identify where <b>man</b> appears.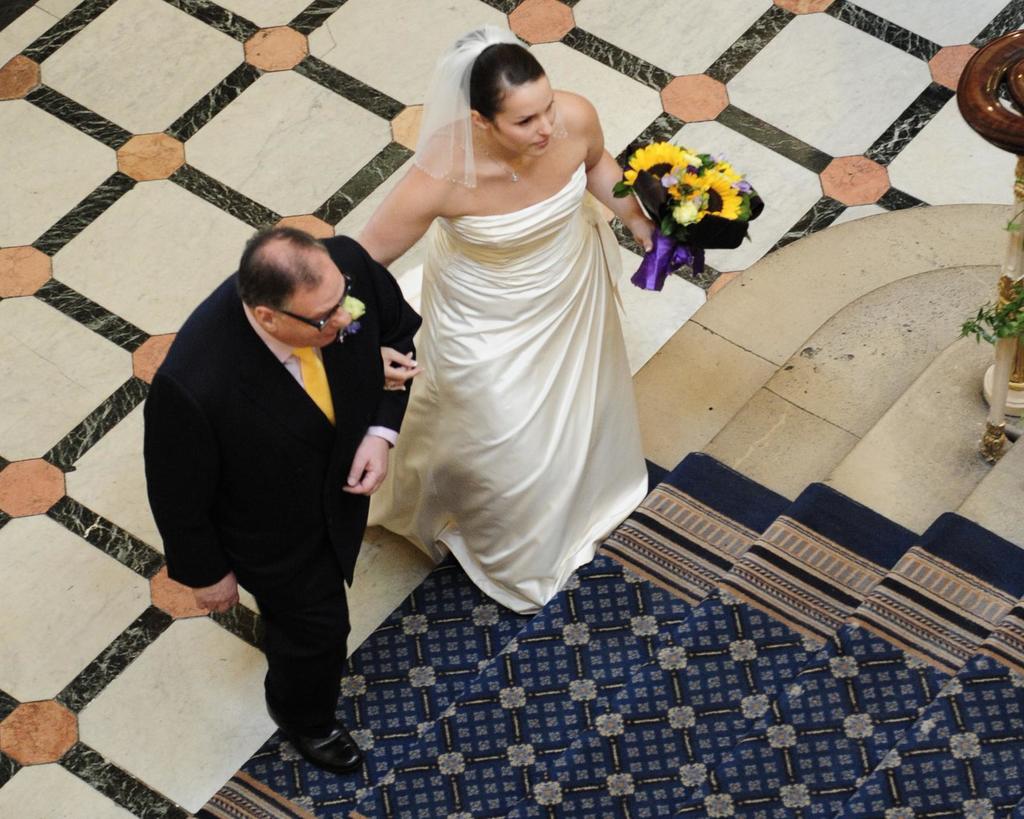
Appears at x1=134, y1=134, x2=421, y2=753.
